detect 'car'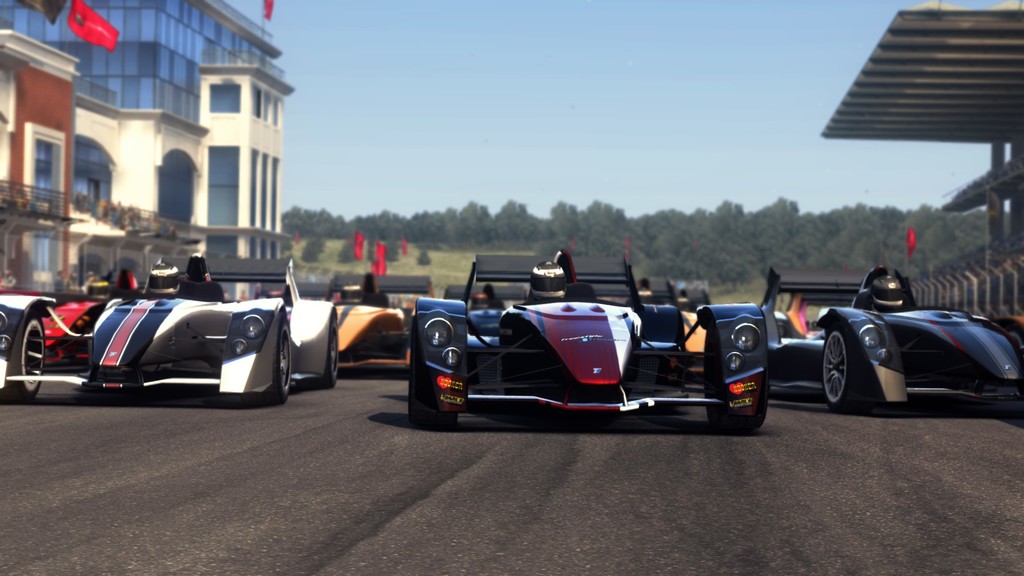
x1=332 y1=293 x2=405 y2=371
